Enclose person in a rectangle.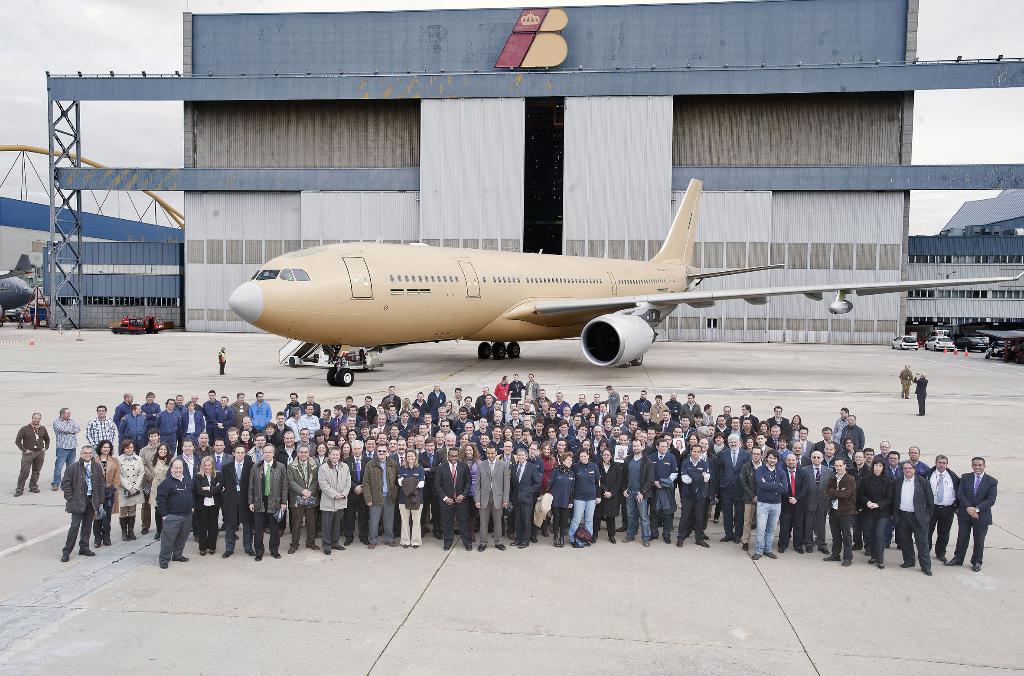
detection(451, 387, 463, 410).
